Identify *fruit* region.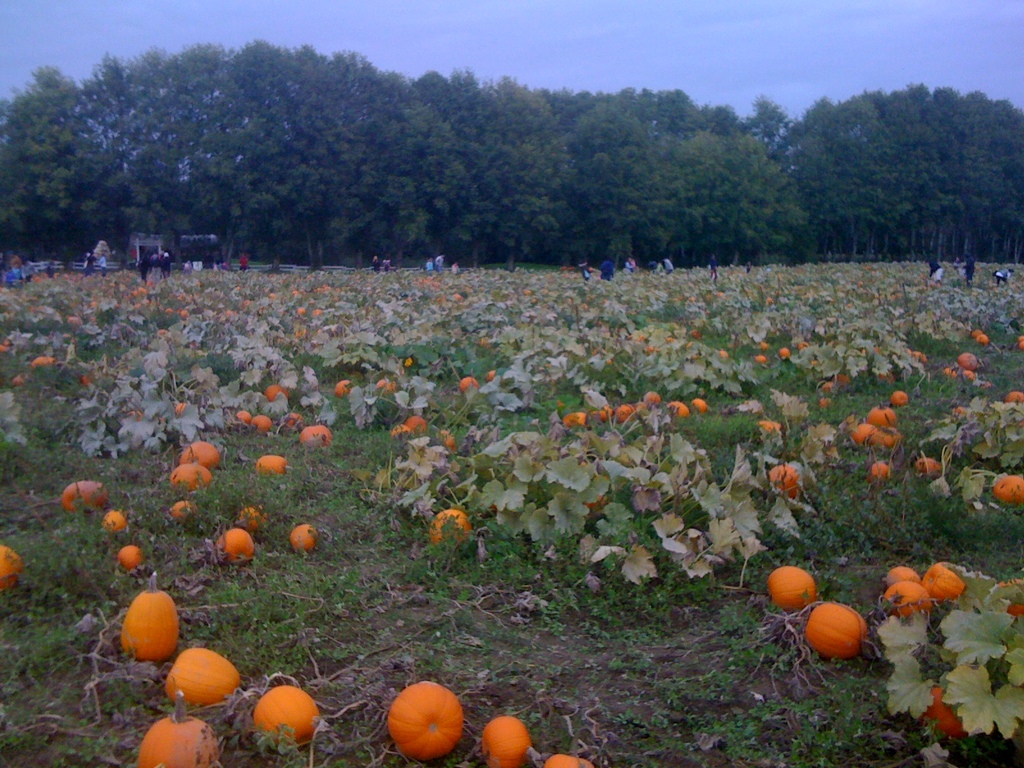
Region: [left=890, top=387, right=908, bottom=407].
